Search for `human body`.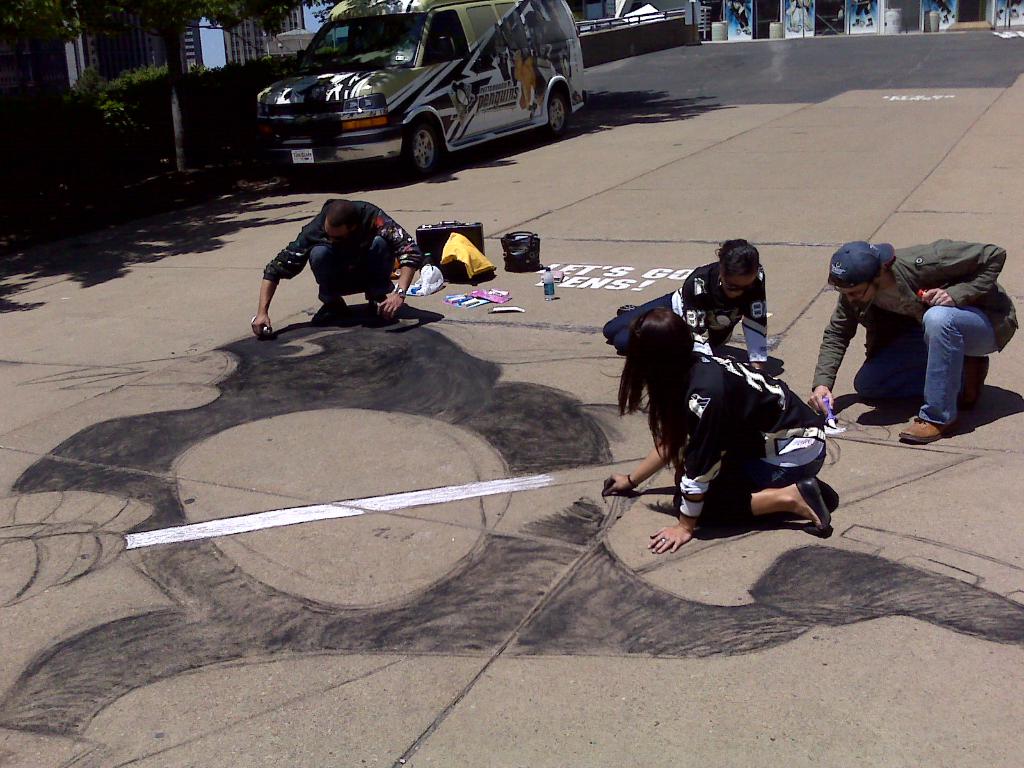
Found at 598 355 837 565.
